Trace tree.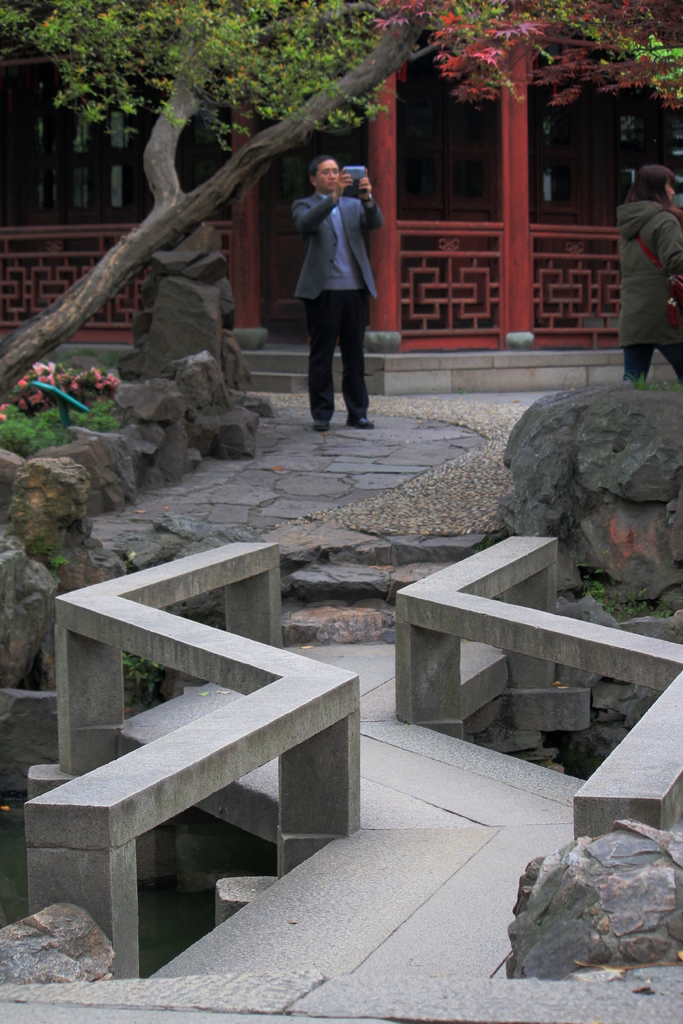
Traced to <region>0, 0, 682, 408</region>.
